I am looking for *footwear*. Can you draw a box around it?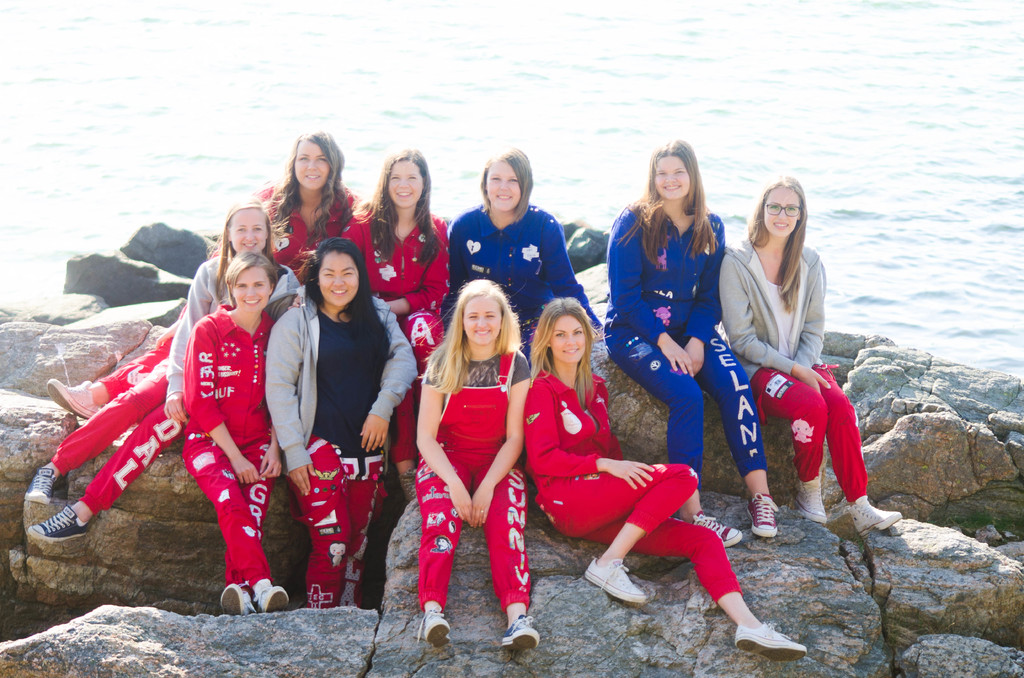
Sure, the bounding box is bbox(423, 608, 449, 646).
